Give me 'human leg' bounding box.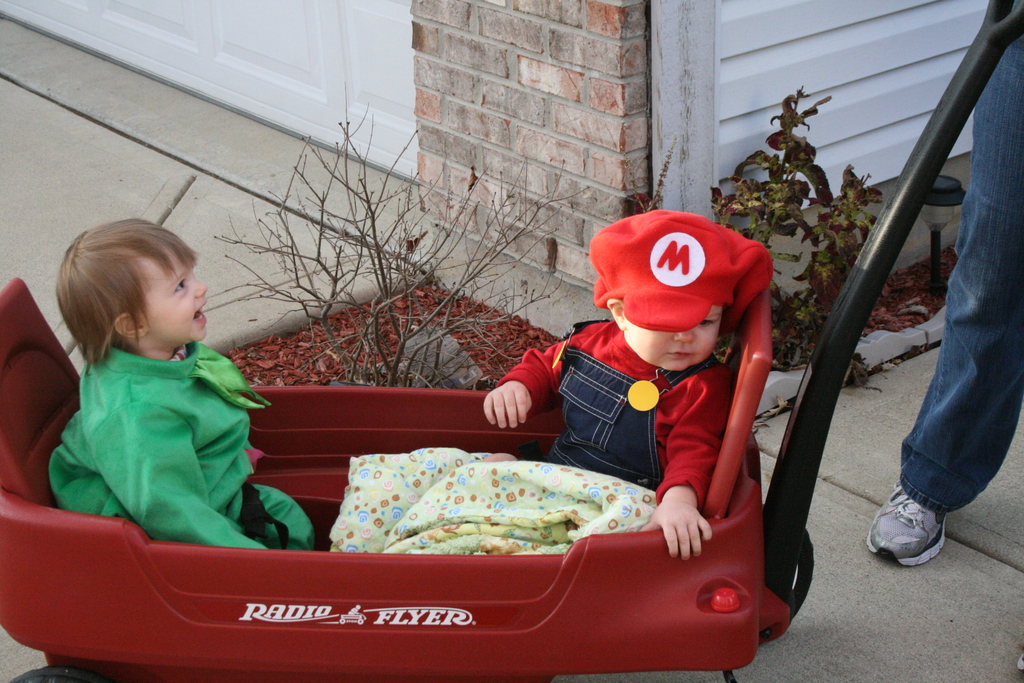
<box>230,483,316,553</box>.
